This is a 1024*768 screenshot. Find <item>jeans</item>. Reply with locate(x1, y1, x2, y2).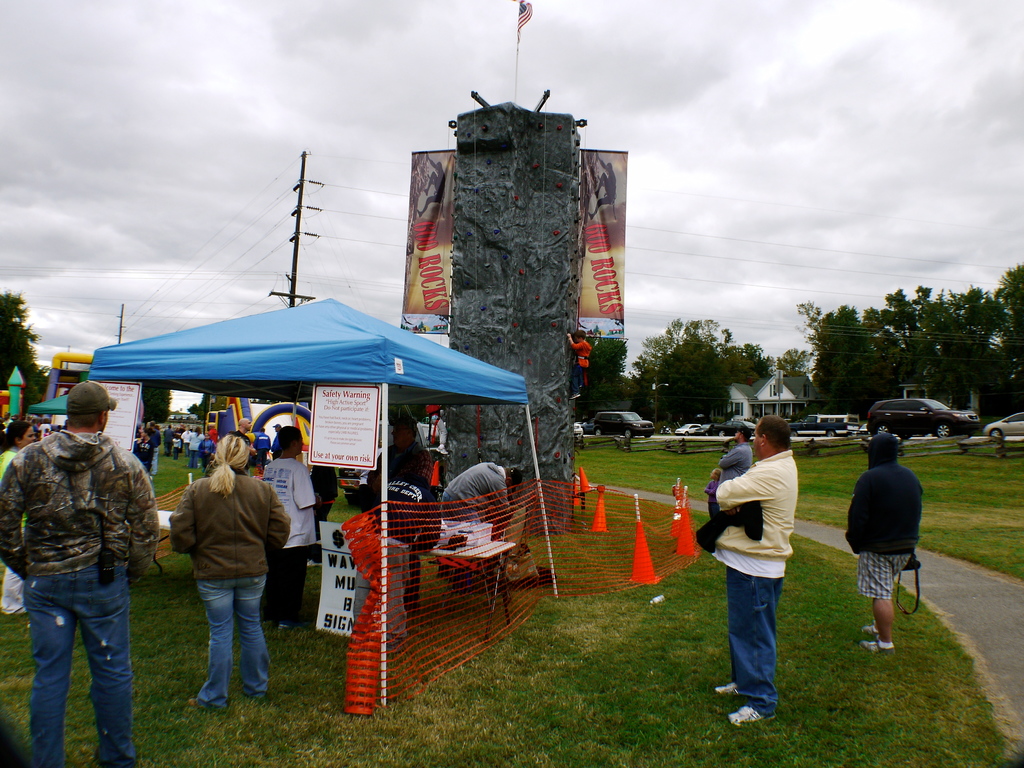
locate(22, 566, 136, 767).
